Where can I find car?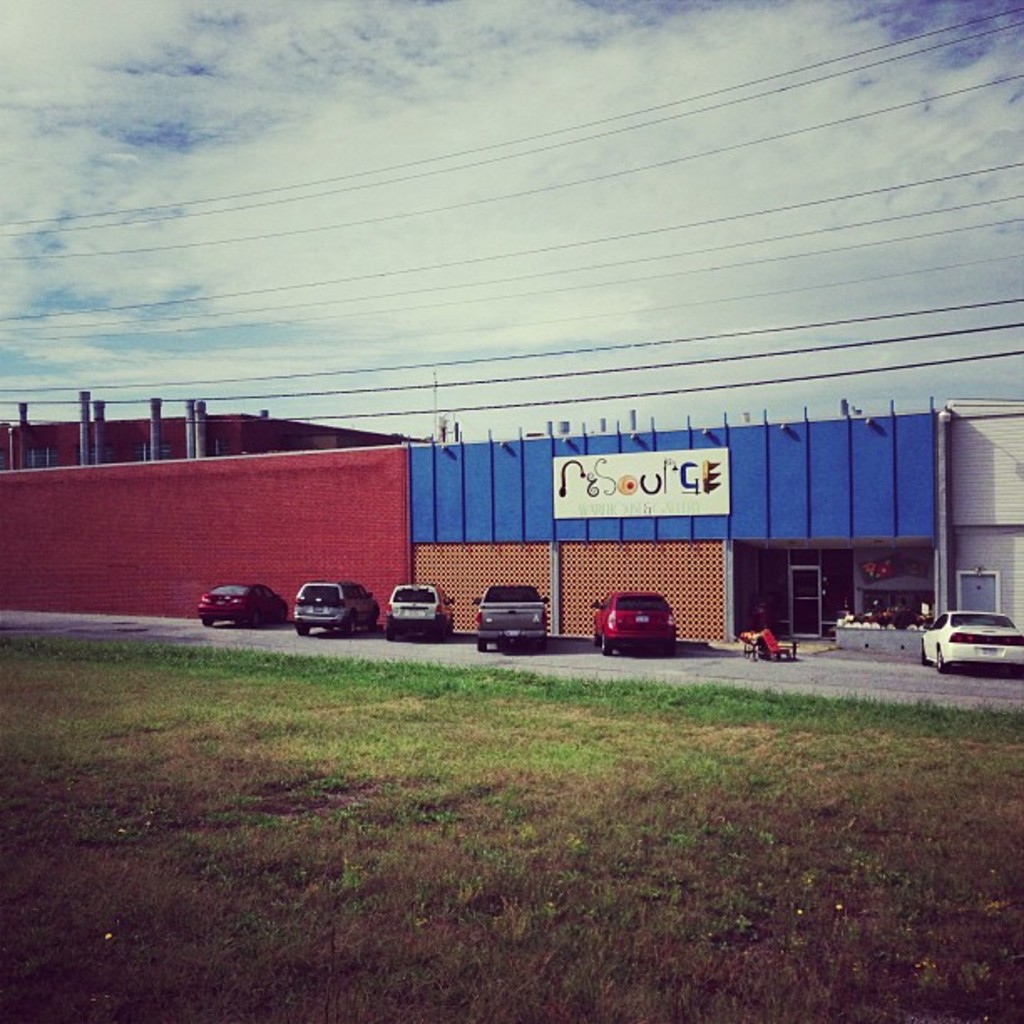
You can find it at bbox=[597, 597, 676, 654].
